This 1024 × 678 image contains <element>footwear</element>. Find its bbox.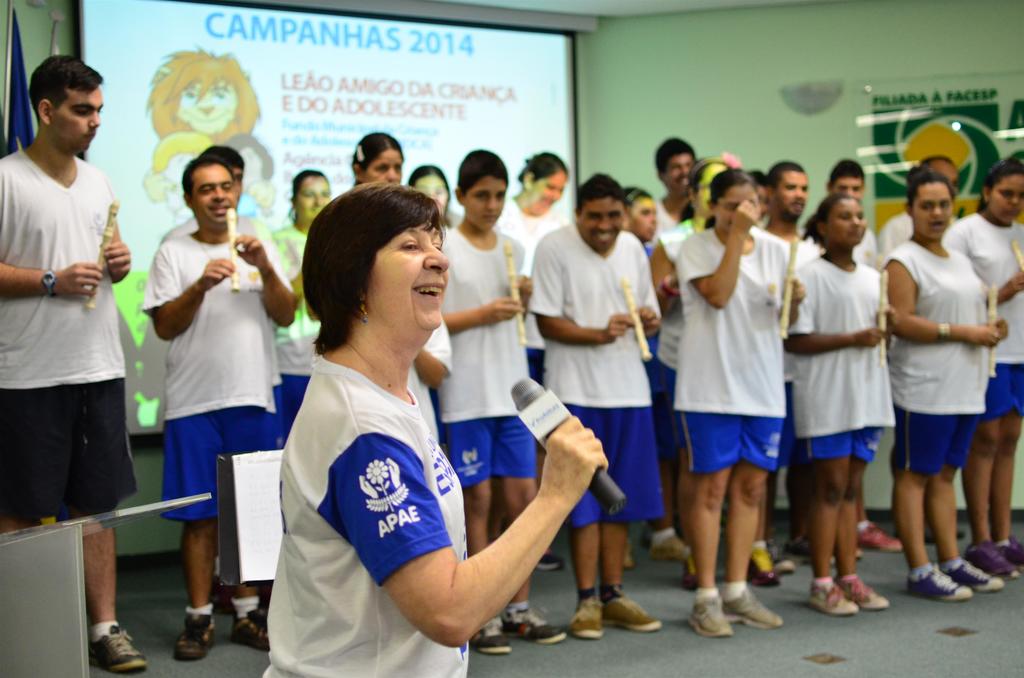
768,541,792,575.
